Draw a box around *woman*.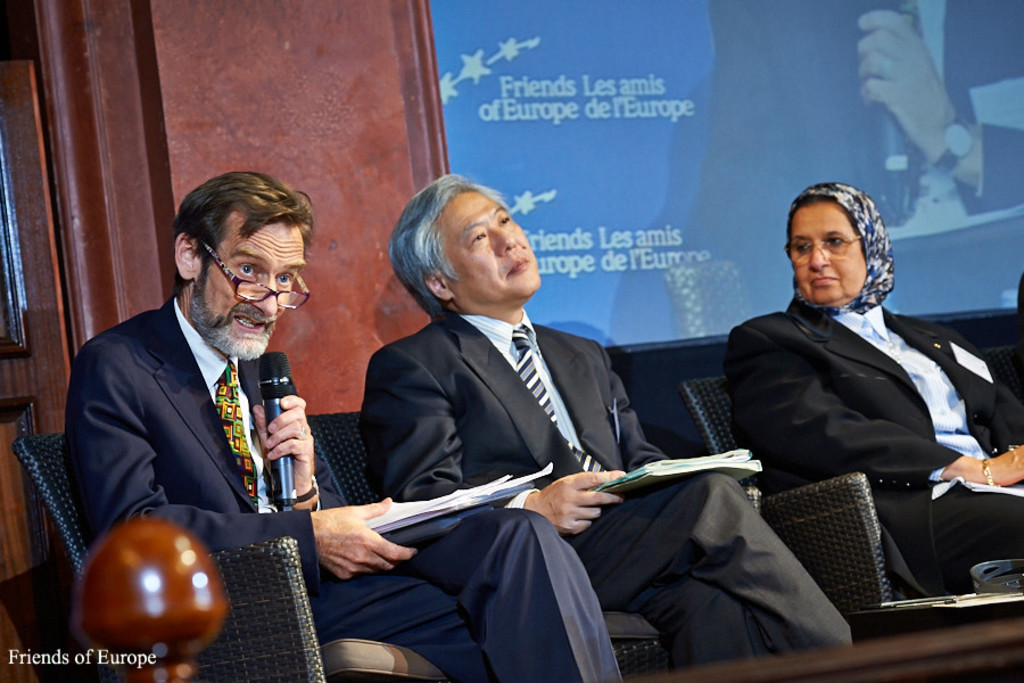
bbox=(711, 171, 988, 602).
